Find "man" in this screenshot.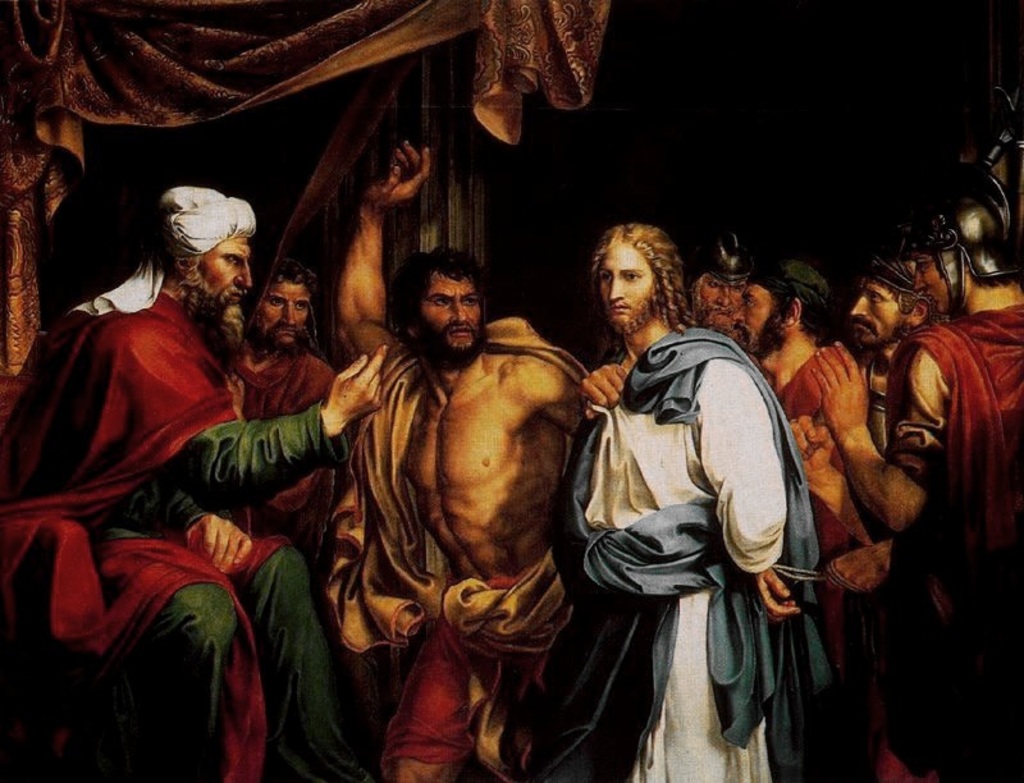
The bounding box for "man" is region(831, 255, 937, 782).
